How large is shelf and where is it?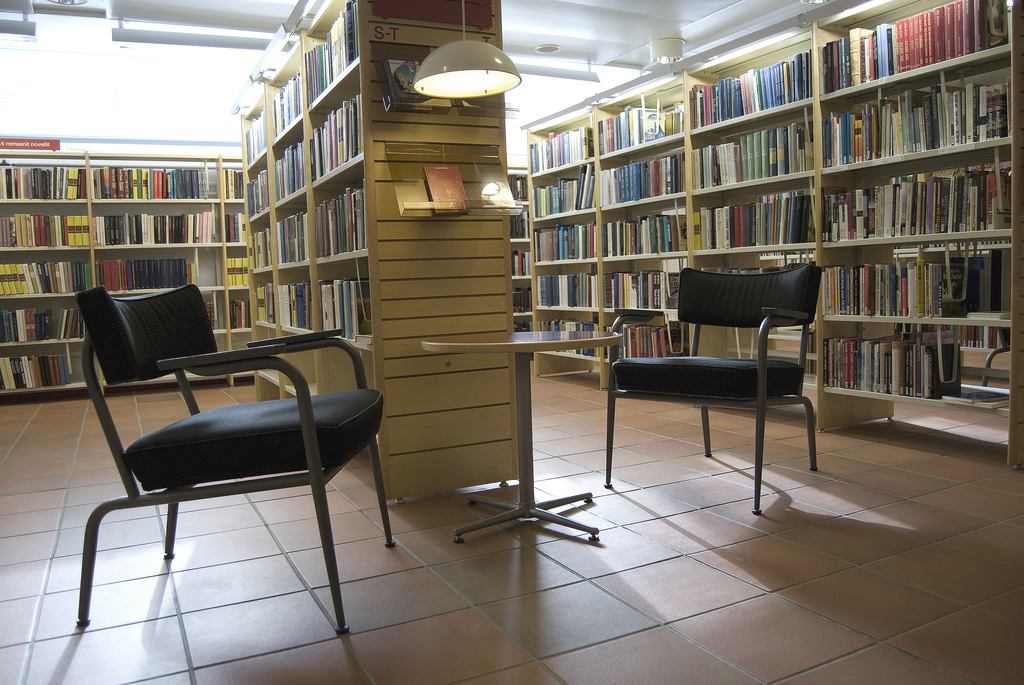
Bounding box: region(822, 71, 1007, 167).
